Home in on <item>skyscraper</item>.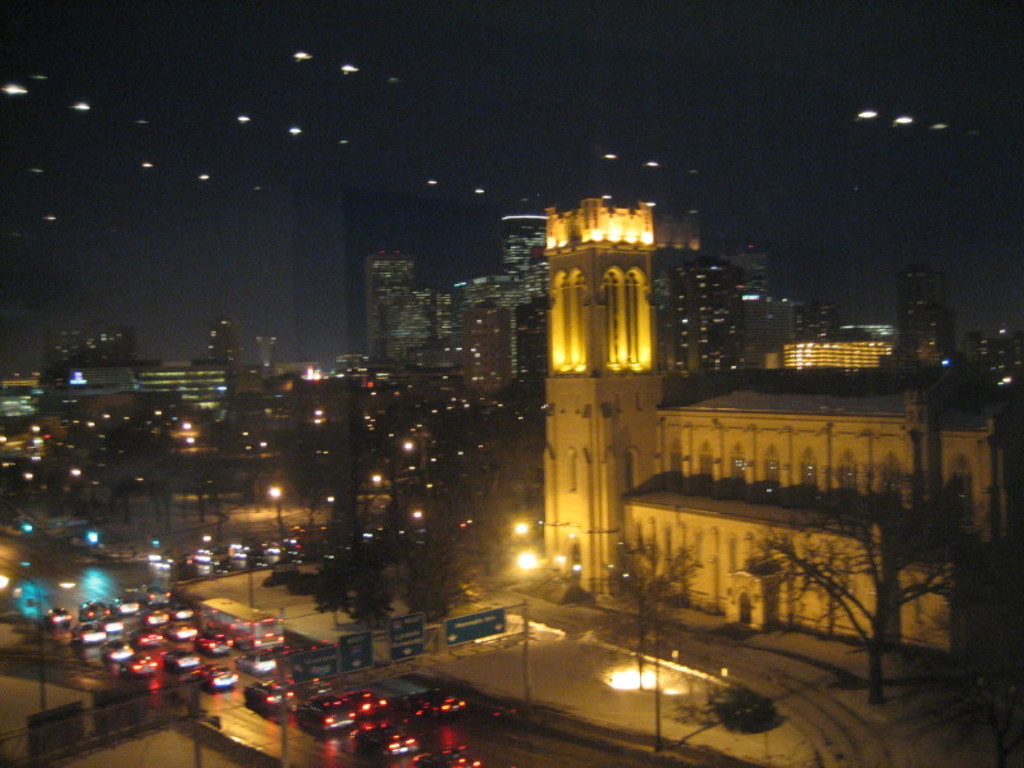
Homed in at <box>541,191,667,589</box>.
